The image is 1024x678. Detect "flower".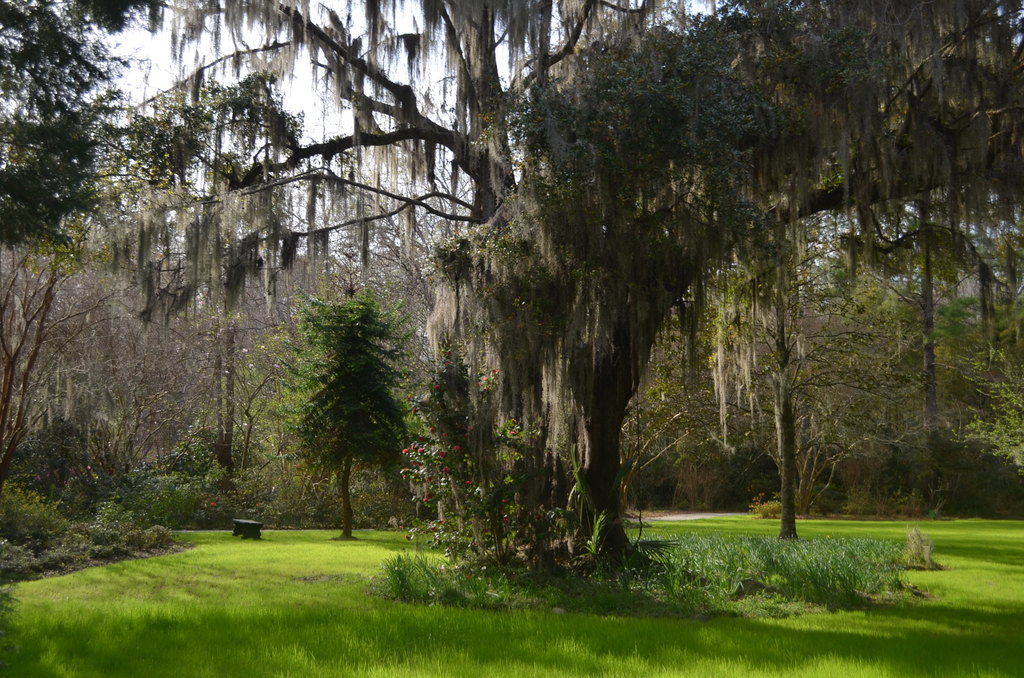
Detection: x1=437 y1=448 x2=449 y2=456.
